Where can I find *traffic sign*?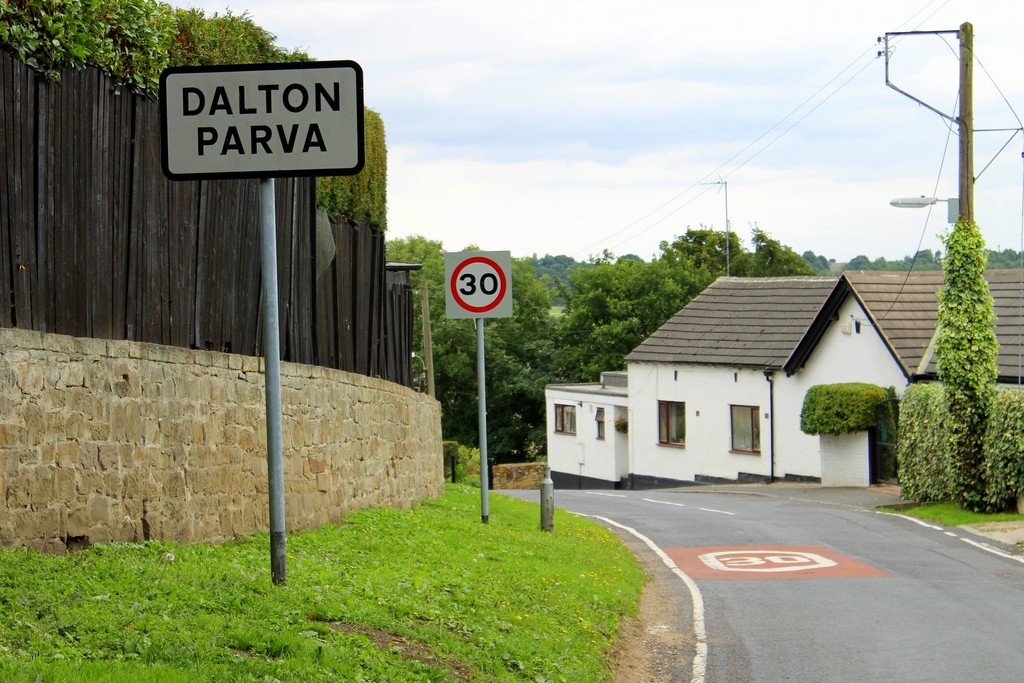
You can find it at [441, 254, 517, 319].
